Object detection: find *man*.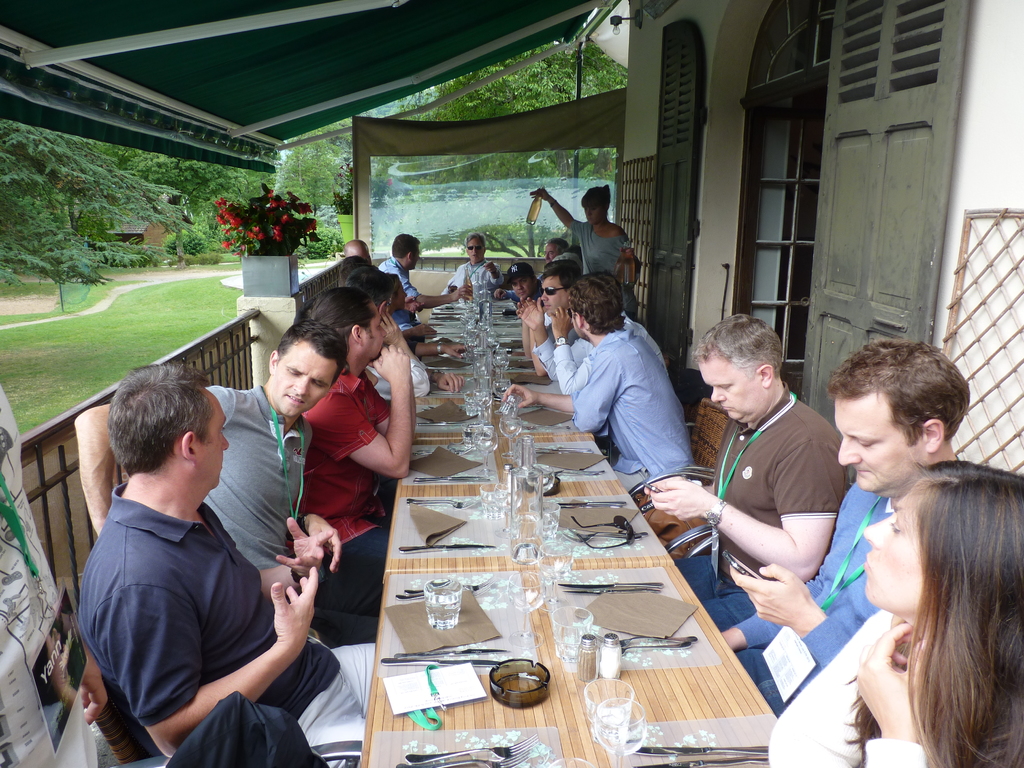
rect(371, 233, 460, 309).
